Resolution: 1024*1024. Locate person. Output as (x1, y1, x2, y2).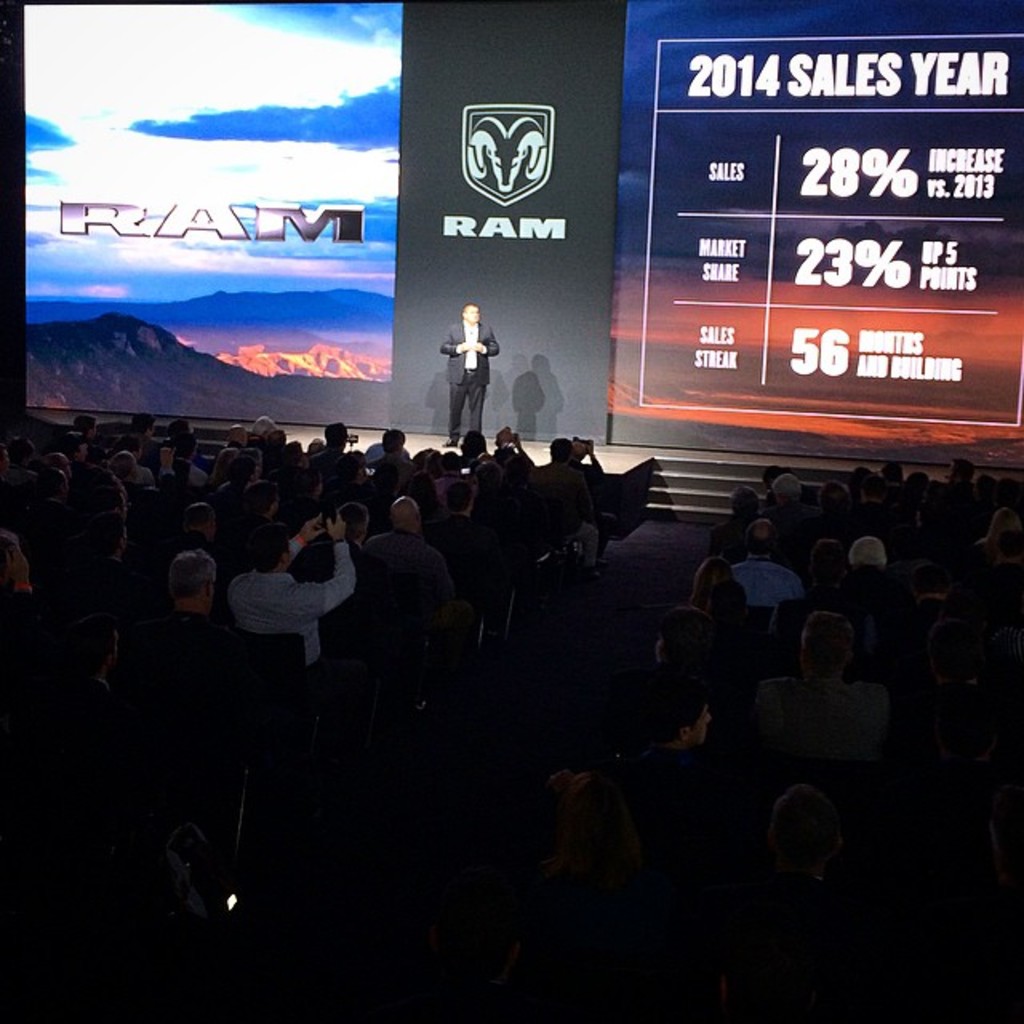
(72, 613, 173, 779).
